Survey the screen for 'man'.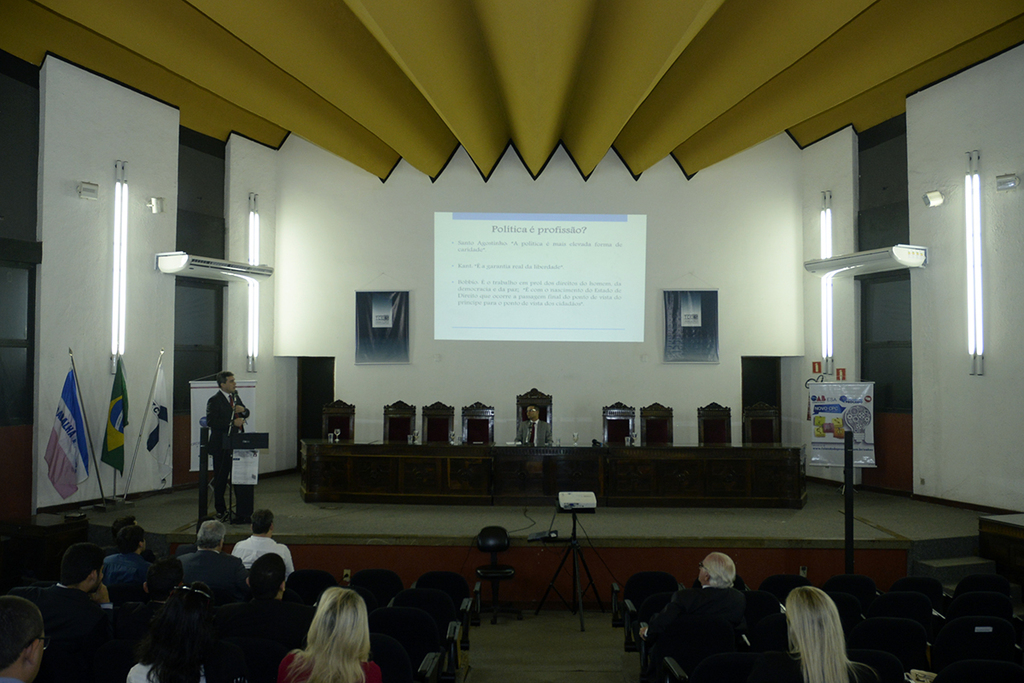
Survey found: 0, 591, 47, 682.
